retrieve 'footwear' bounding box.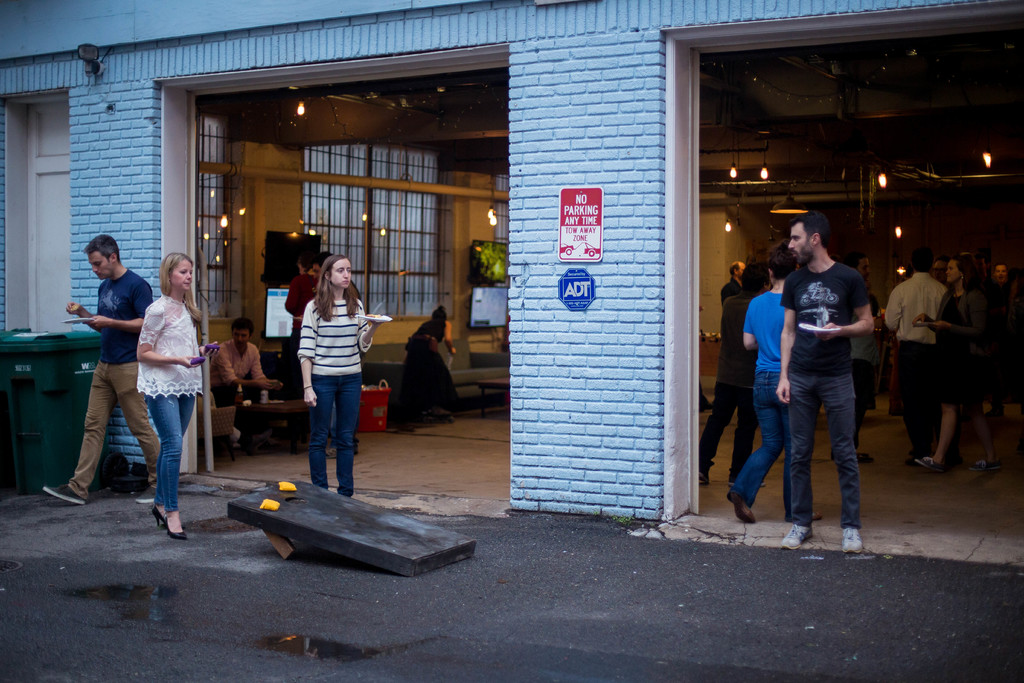
Bounding box: l=723, t=486, r=760, b=503.
